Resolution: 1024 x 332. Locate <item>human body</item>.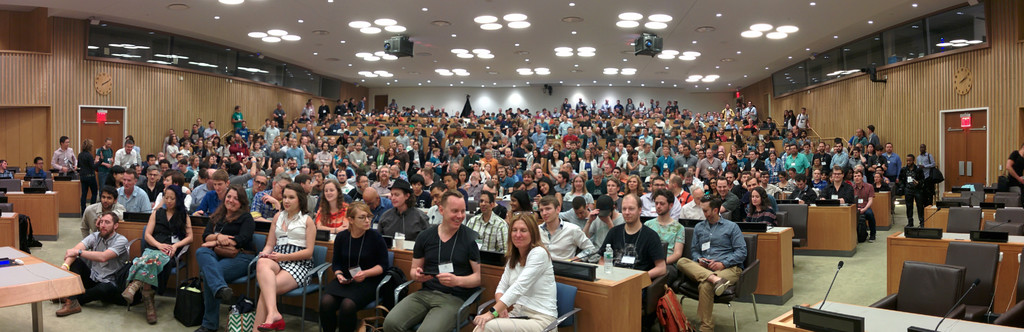
(237,184,312,315).
